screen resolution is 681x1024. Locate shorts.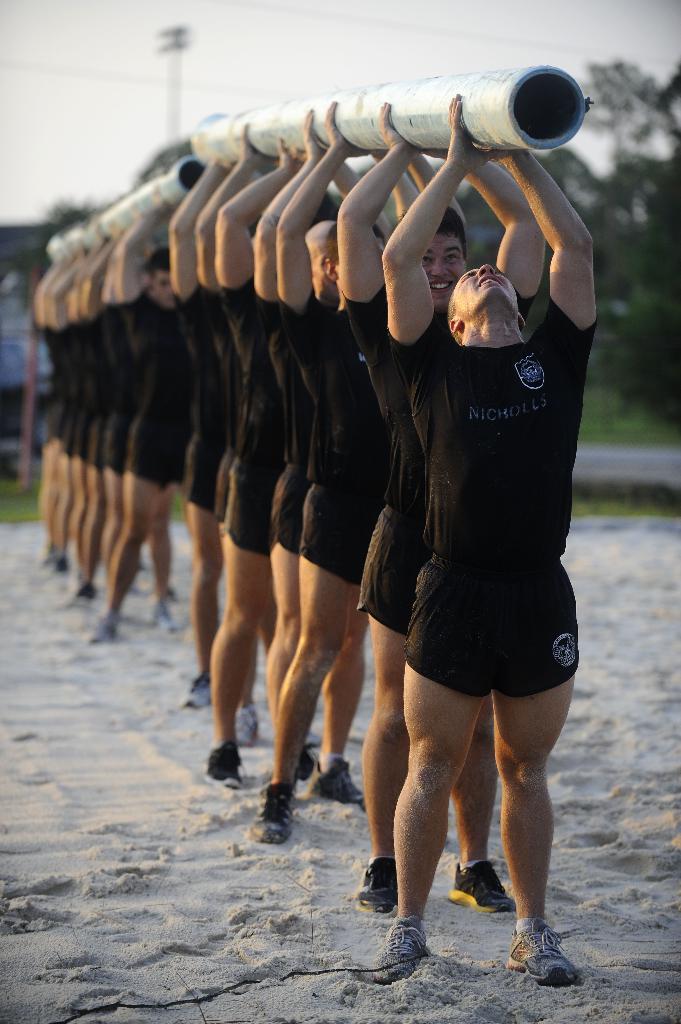
<box>356,504,428,637</box>.
